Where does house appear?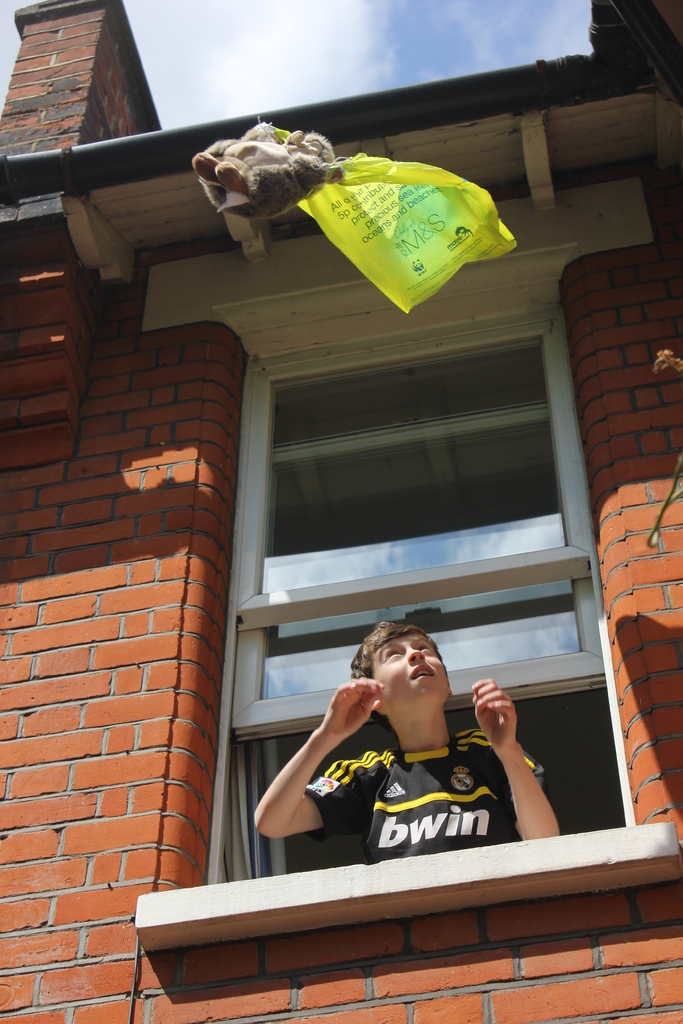
Appears at <region>0, 2, 682, 1023</region>.
